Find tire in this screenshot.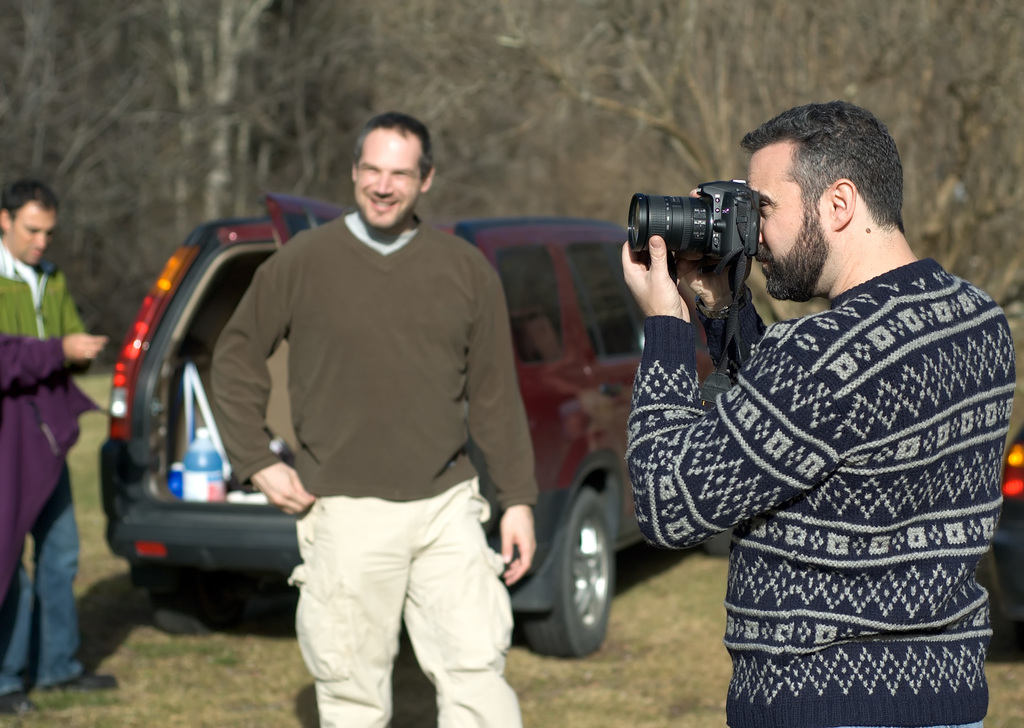
The bounding box for tire is 142,571,226,633.
